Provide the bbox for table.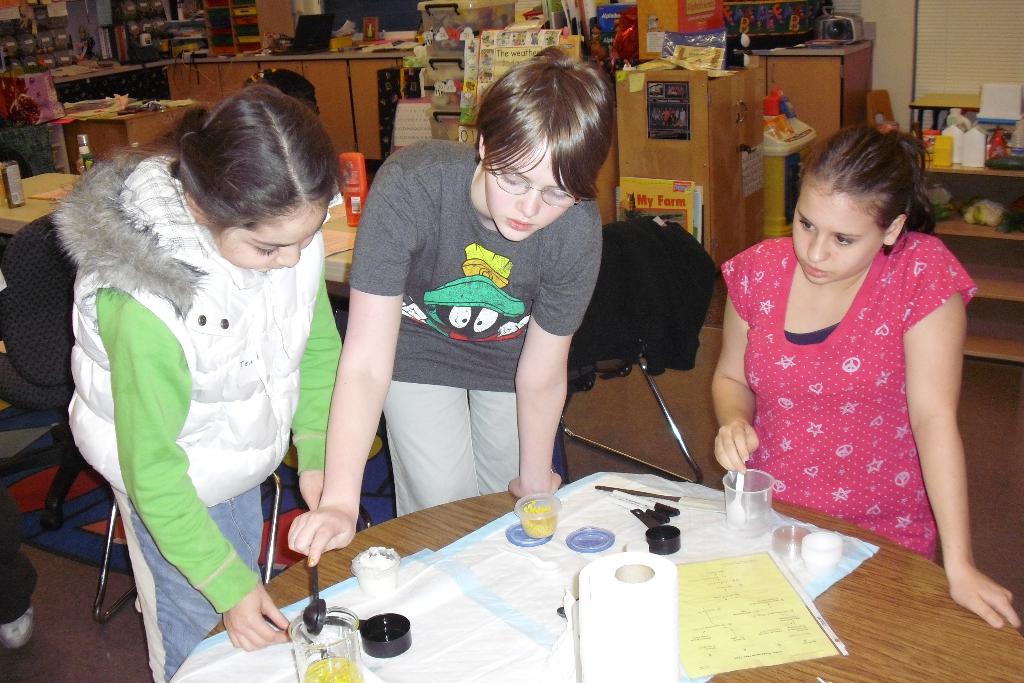
box=[157, 39, 415, 163].
